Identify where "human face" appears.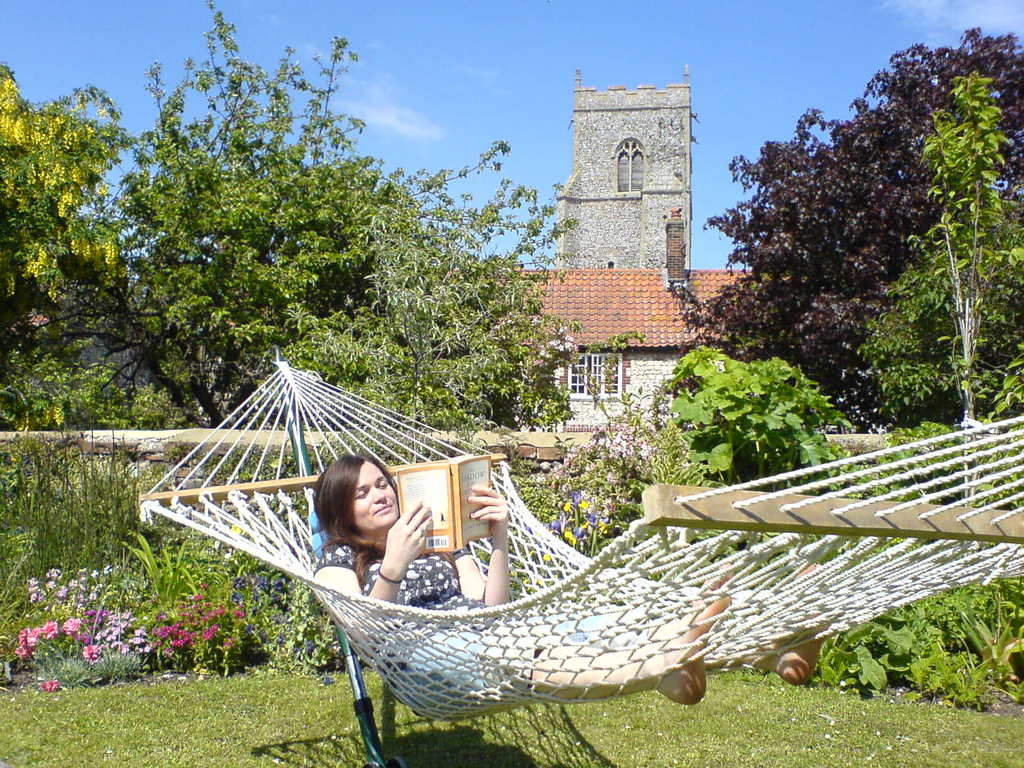
Appears at region(351, 458, 398, 534).
